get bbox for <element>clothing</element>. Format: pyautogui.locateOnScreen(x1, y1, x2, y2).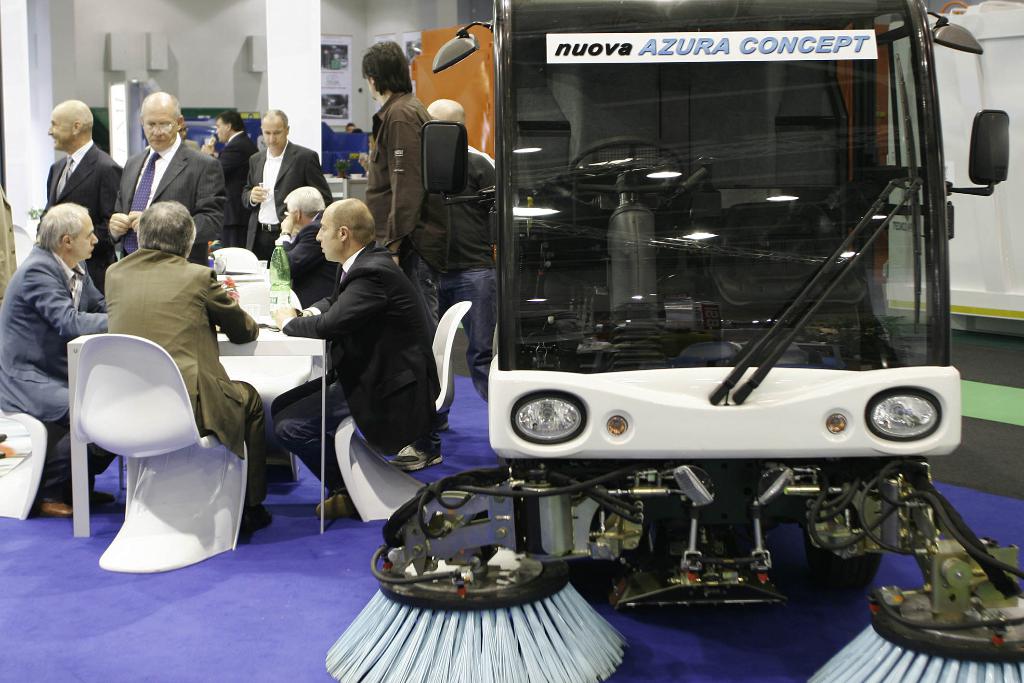
pyautogui.locateOnScreen(425, 145, 494, 269).
